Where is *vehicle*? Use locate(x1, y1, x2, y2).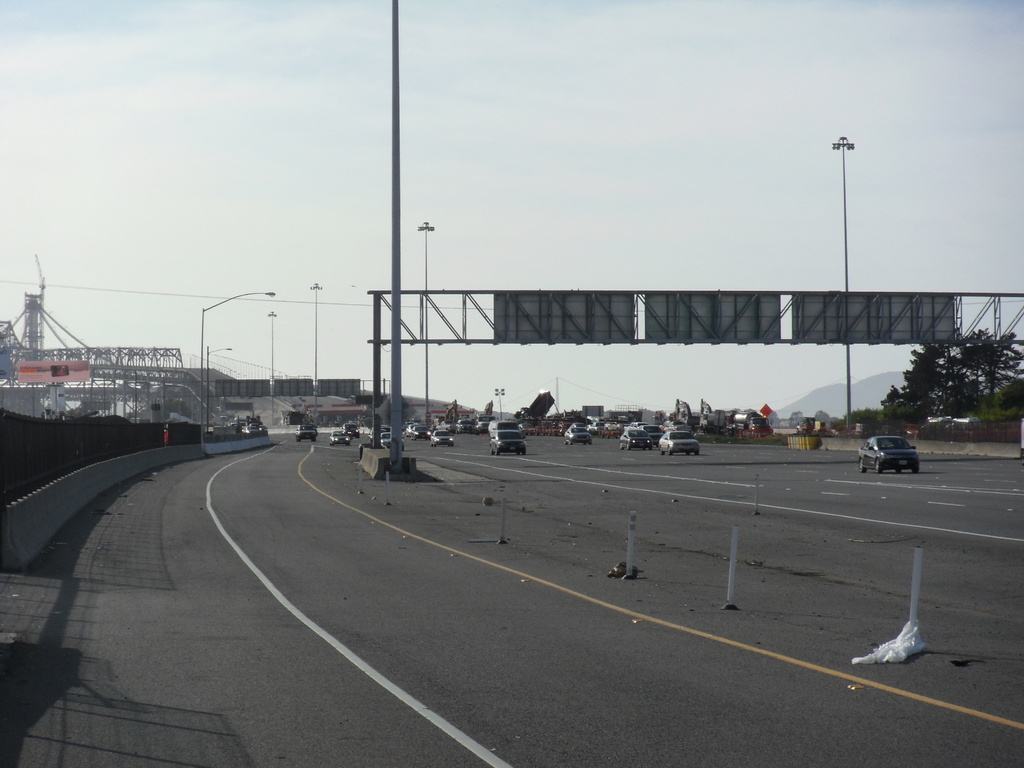
locate(852, 433, 925, 472).
